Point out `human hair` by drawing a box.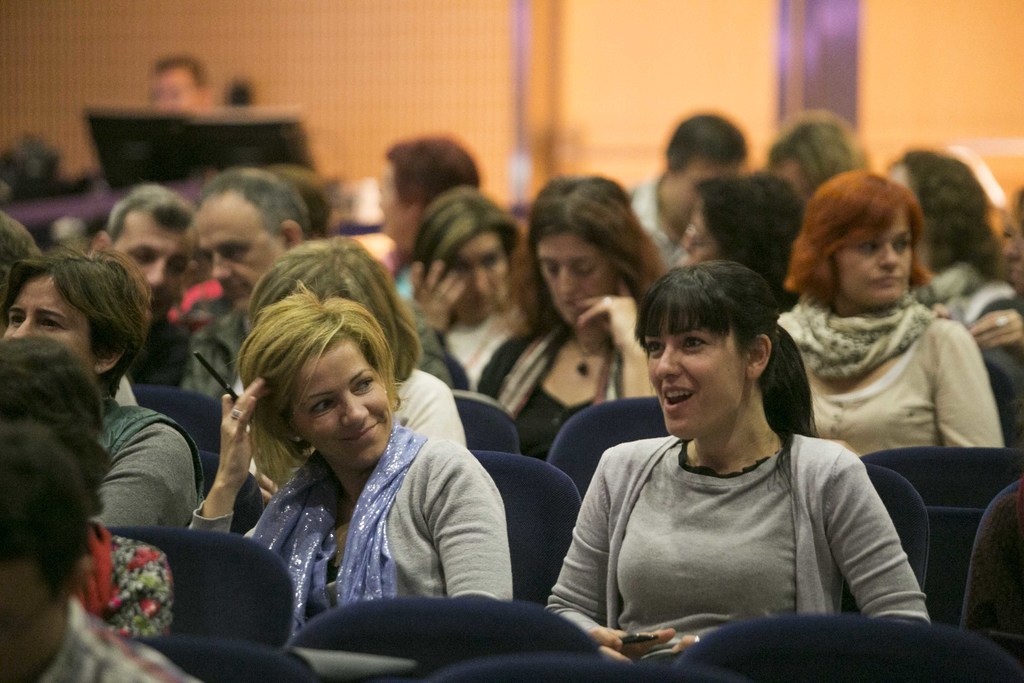
box=[1013, 176, 1023, 239].
